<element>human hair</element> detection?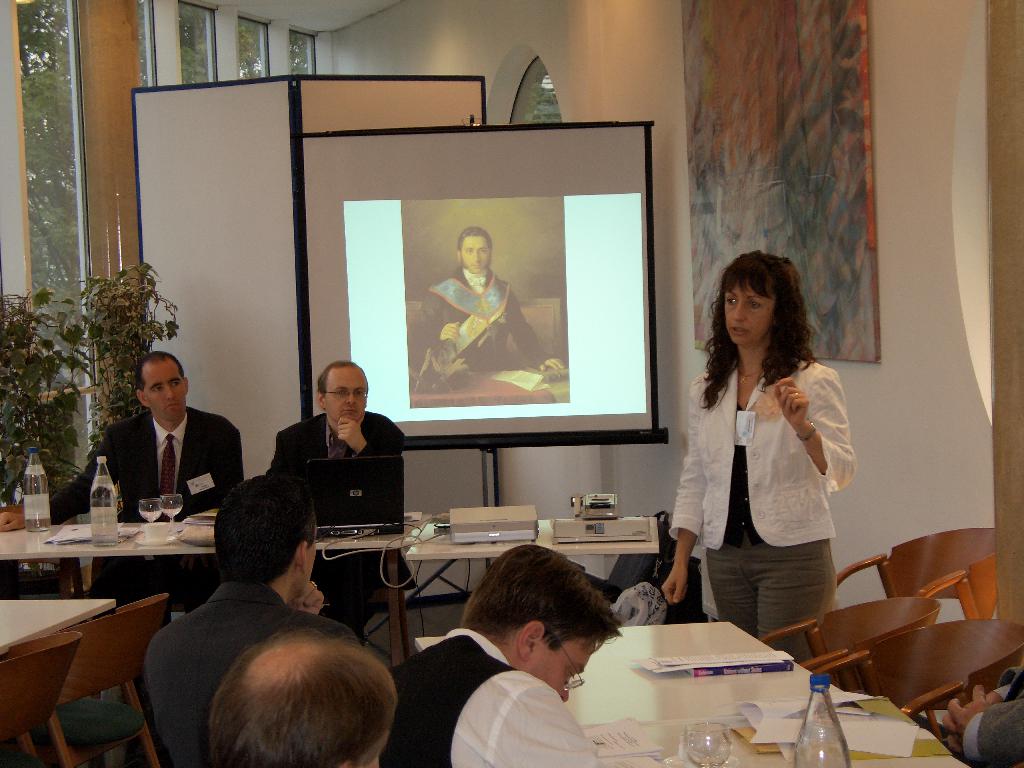
bbox=(463, 543, 626, 655)
